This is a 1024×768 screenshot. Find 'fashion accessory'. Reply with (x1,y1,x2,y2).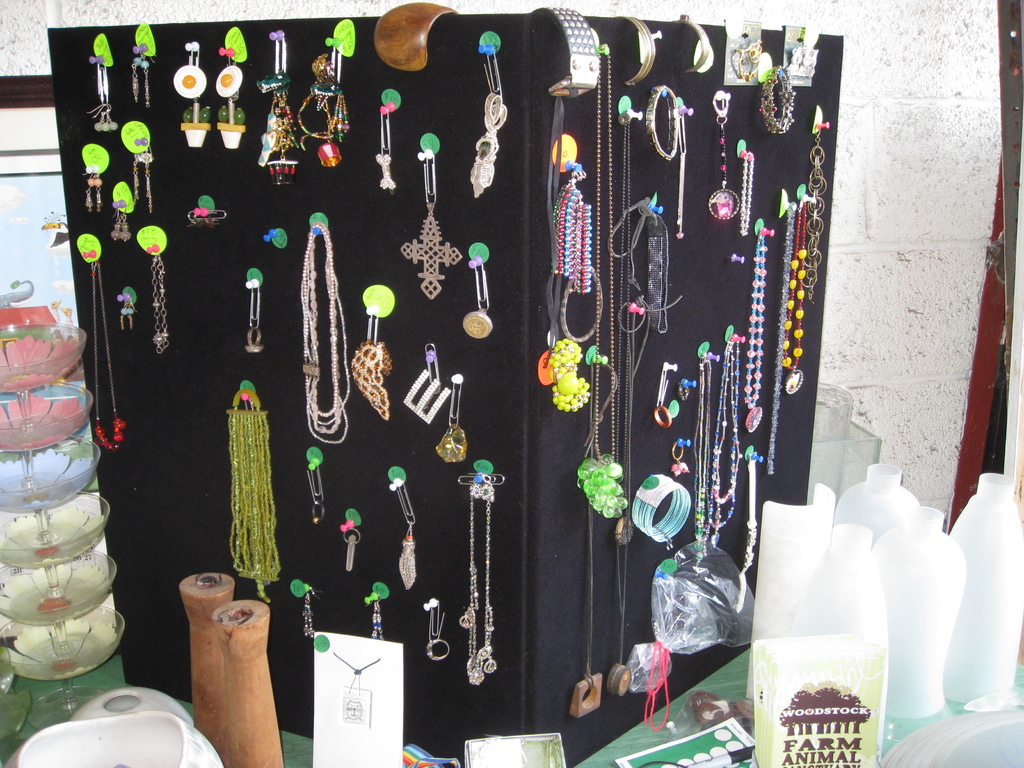
(235,378,282,599).
